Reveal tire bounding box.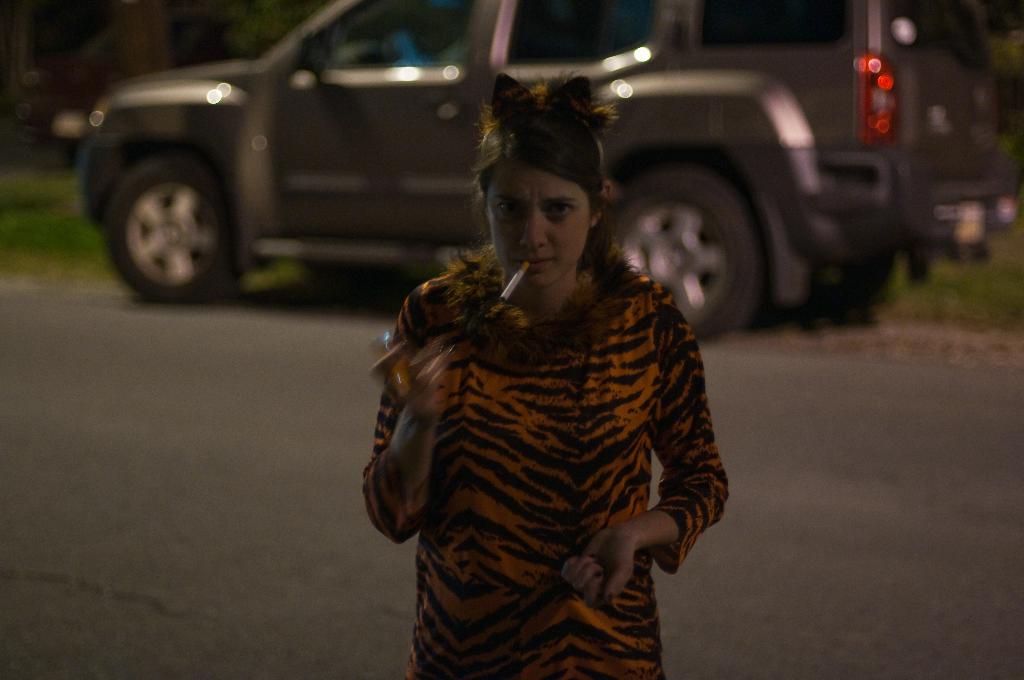
Revealed: {"left": 779, "top": 252, "right": 892, "bottom": 320}.
